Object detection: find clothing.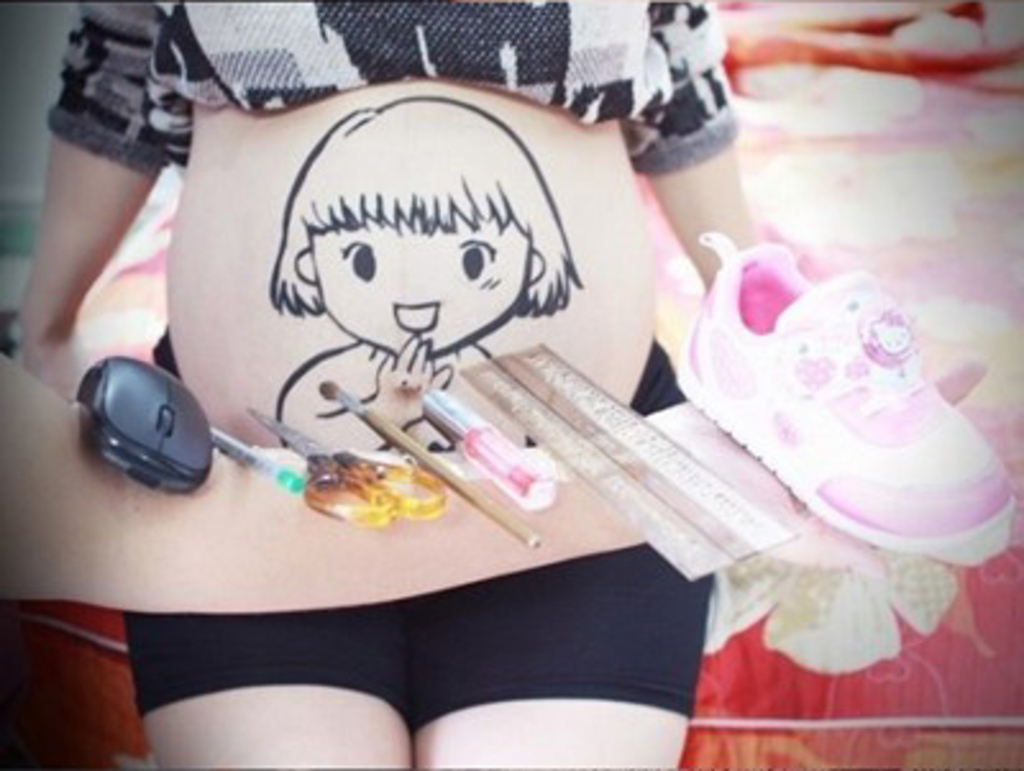
select_region(0, 0, 1021, 768).
